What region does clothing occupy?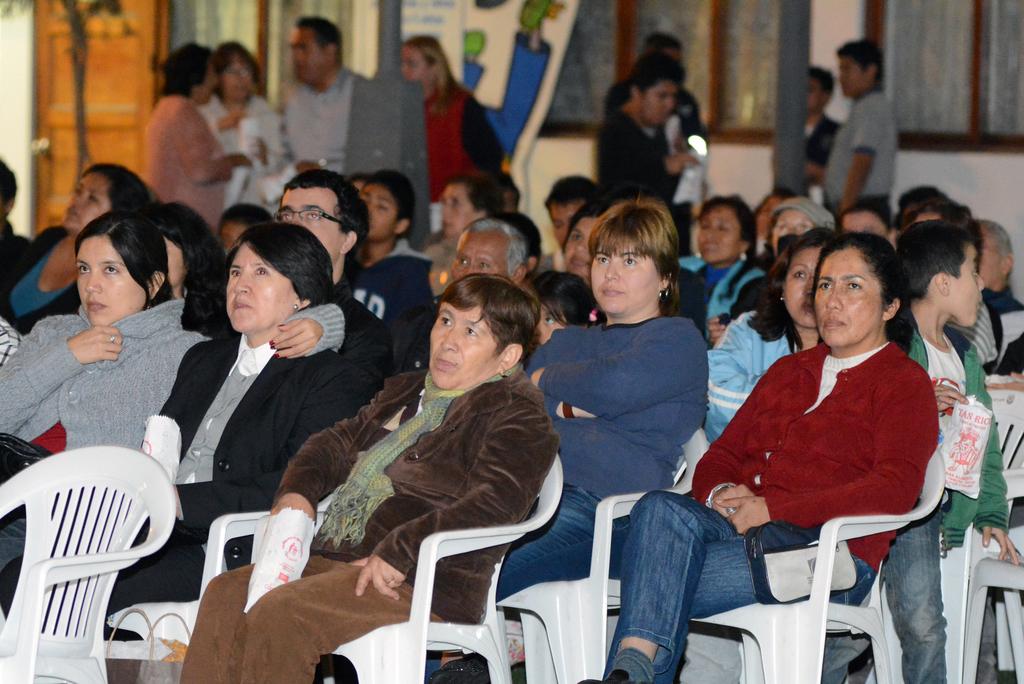
box=[505, 316, 723, 496].
